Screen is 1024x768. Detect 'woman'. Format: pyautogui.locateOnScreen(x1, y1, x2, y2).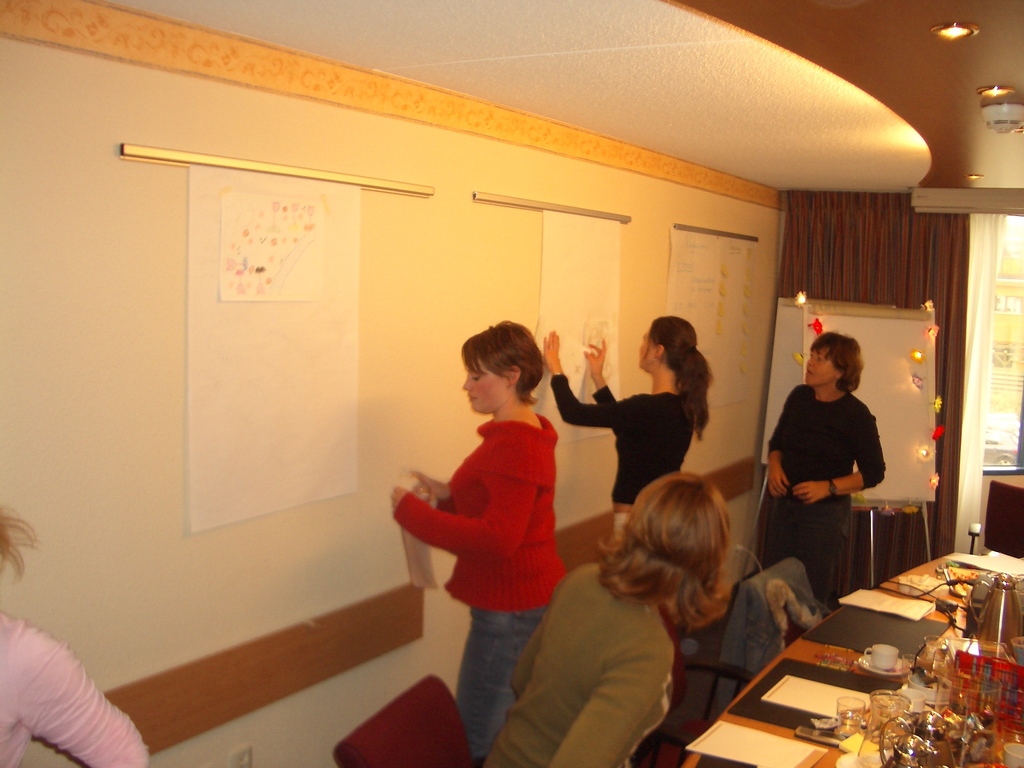
pyautogui.locateOnScreen(483, 470, 733, 767).
